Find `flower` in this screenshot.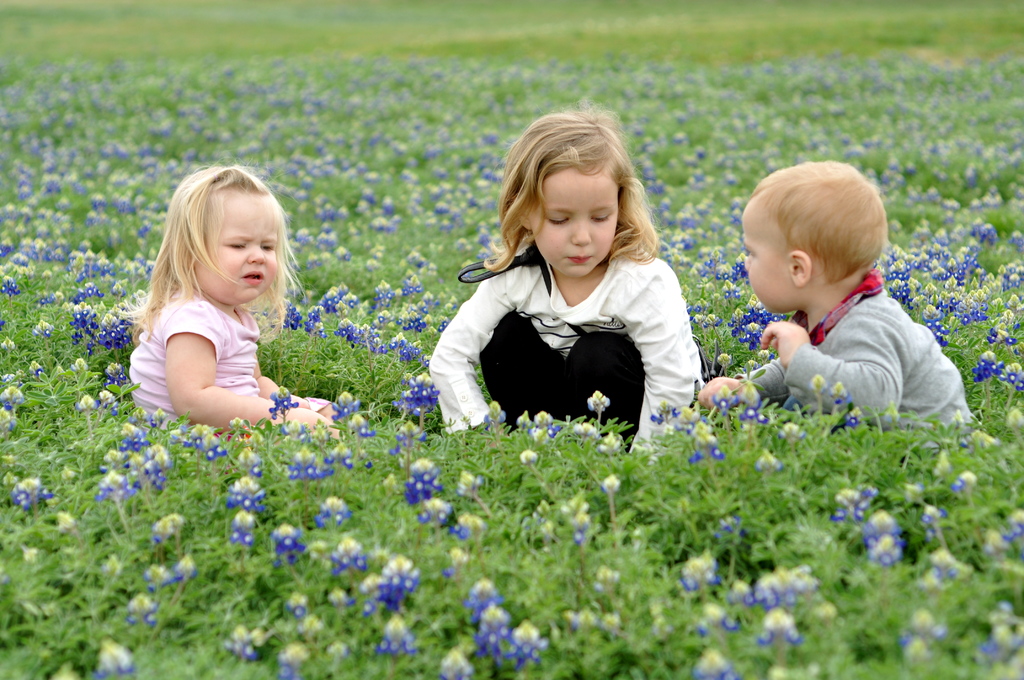
The bounding box for `flower` is 412, 455, 438, 487.
